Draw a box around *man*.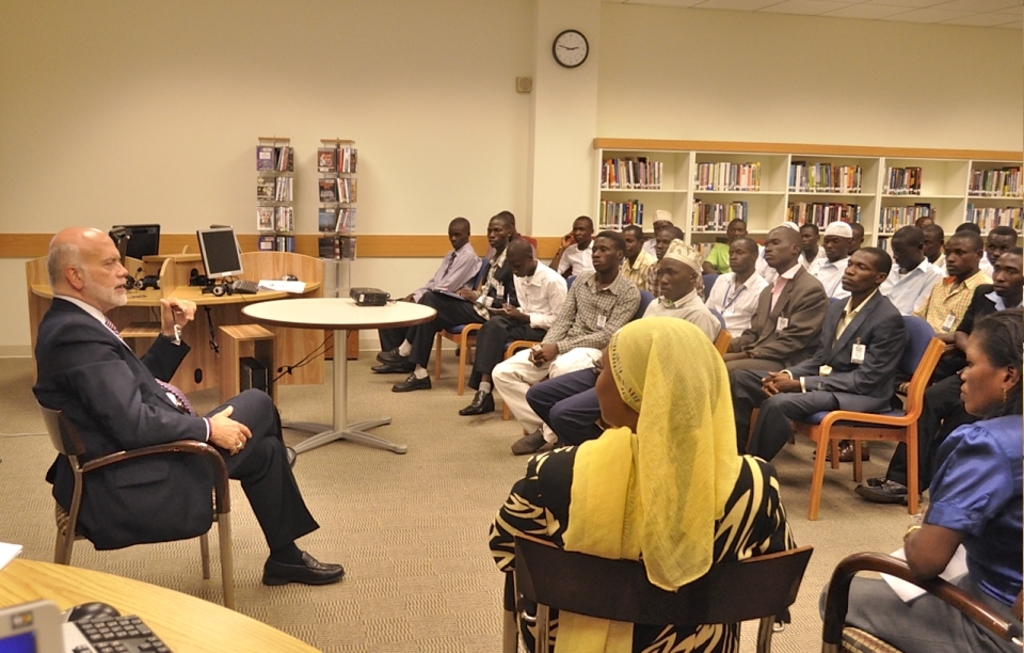
box=[699, 236, 767, 346].
